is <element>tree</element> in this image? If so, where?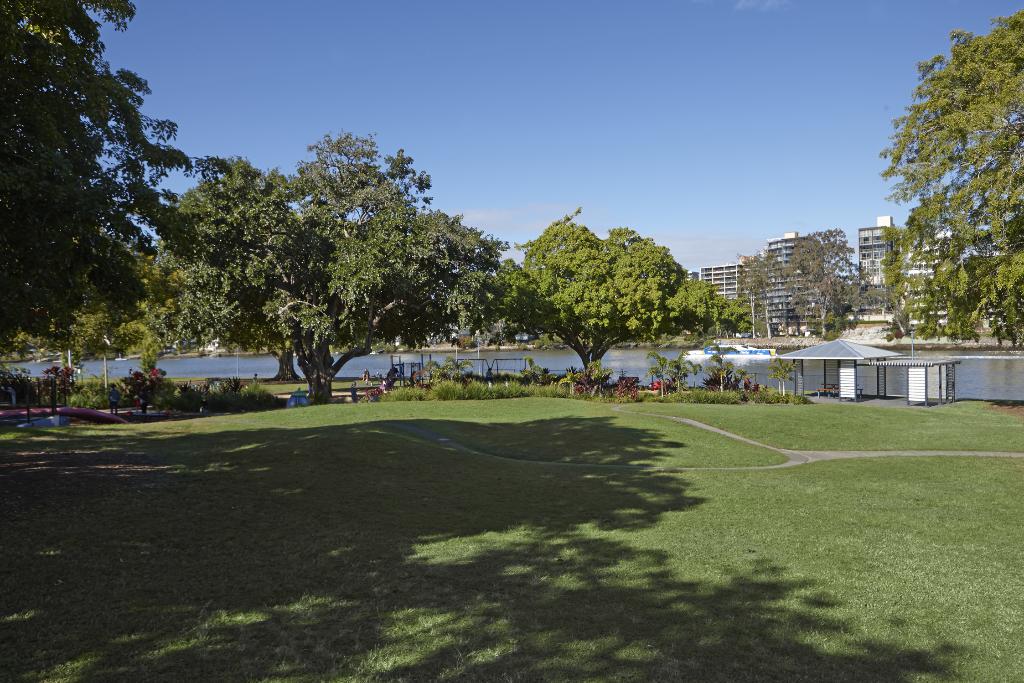
Yes, at locate(882, 26, 1016, 360).
